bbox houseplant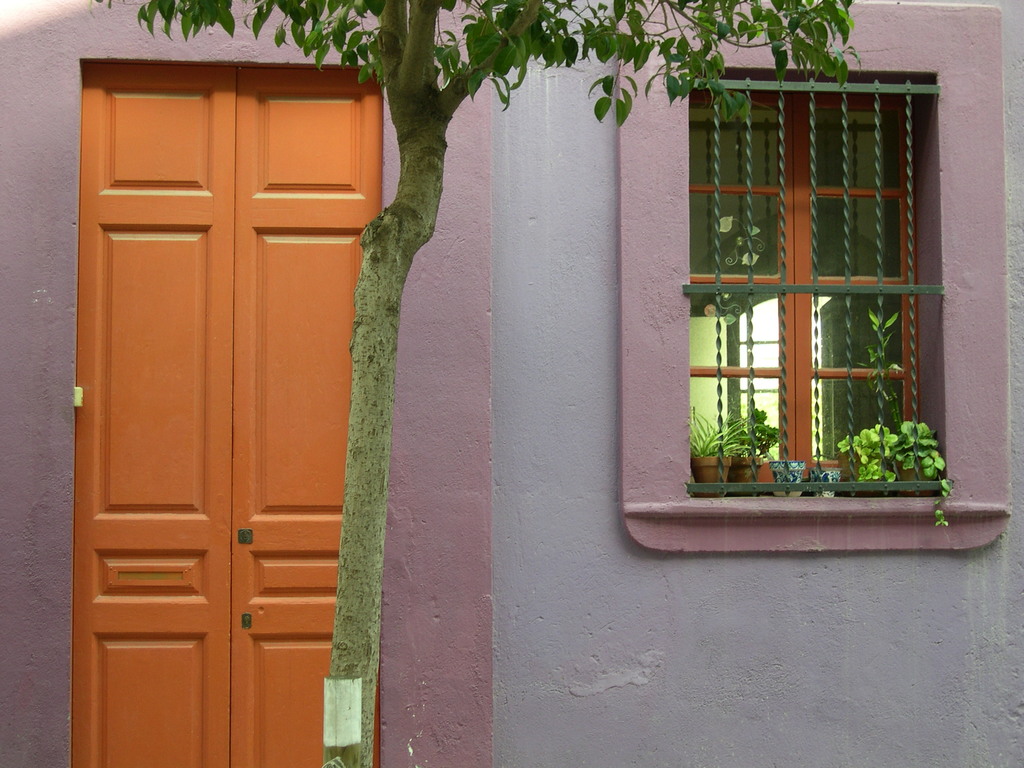
<region>836, 425, 949, 518</region>
